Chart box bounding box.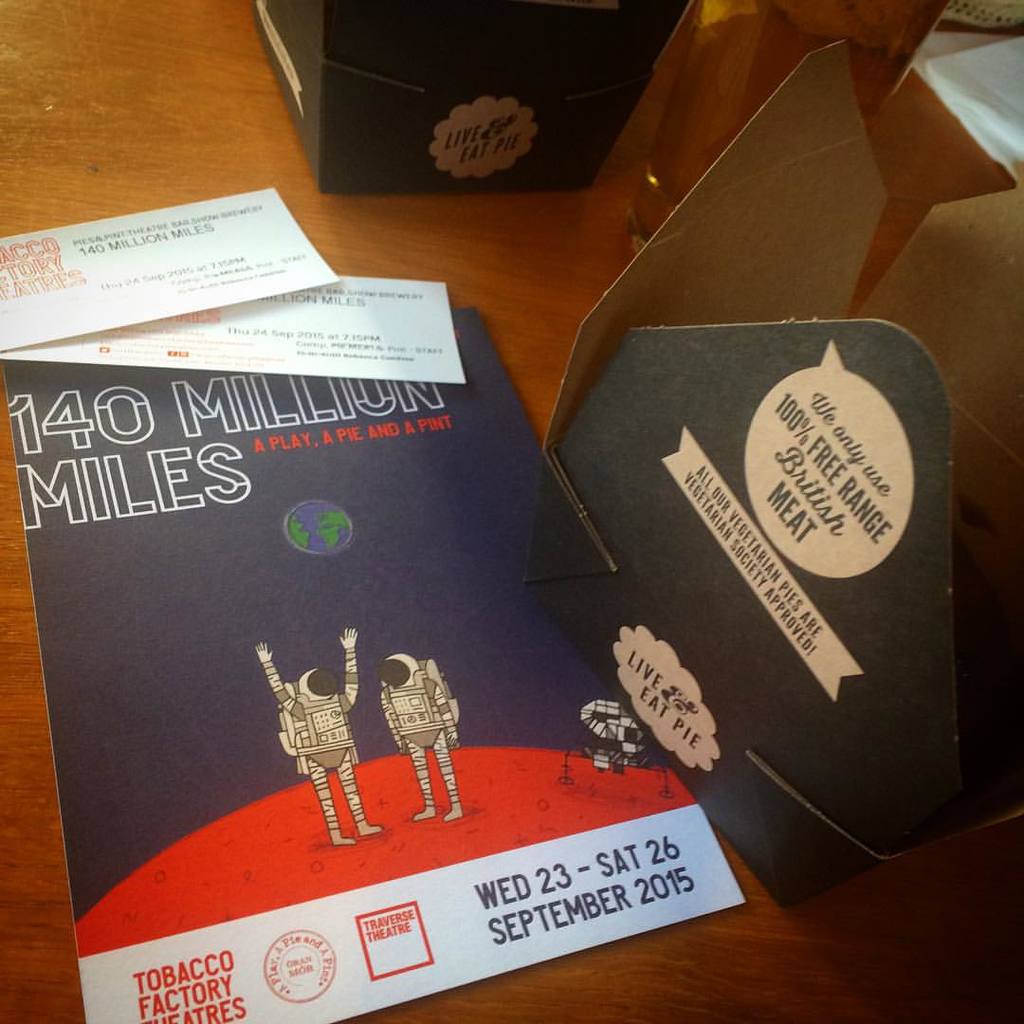
Charted: <bbox>539, 39, 1023, 912</bbox>.
